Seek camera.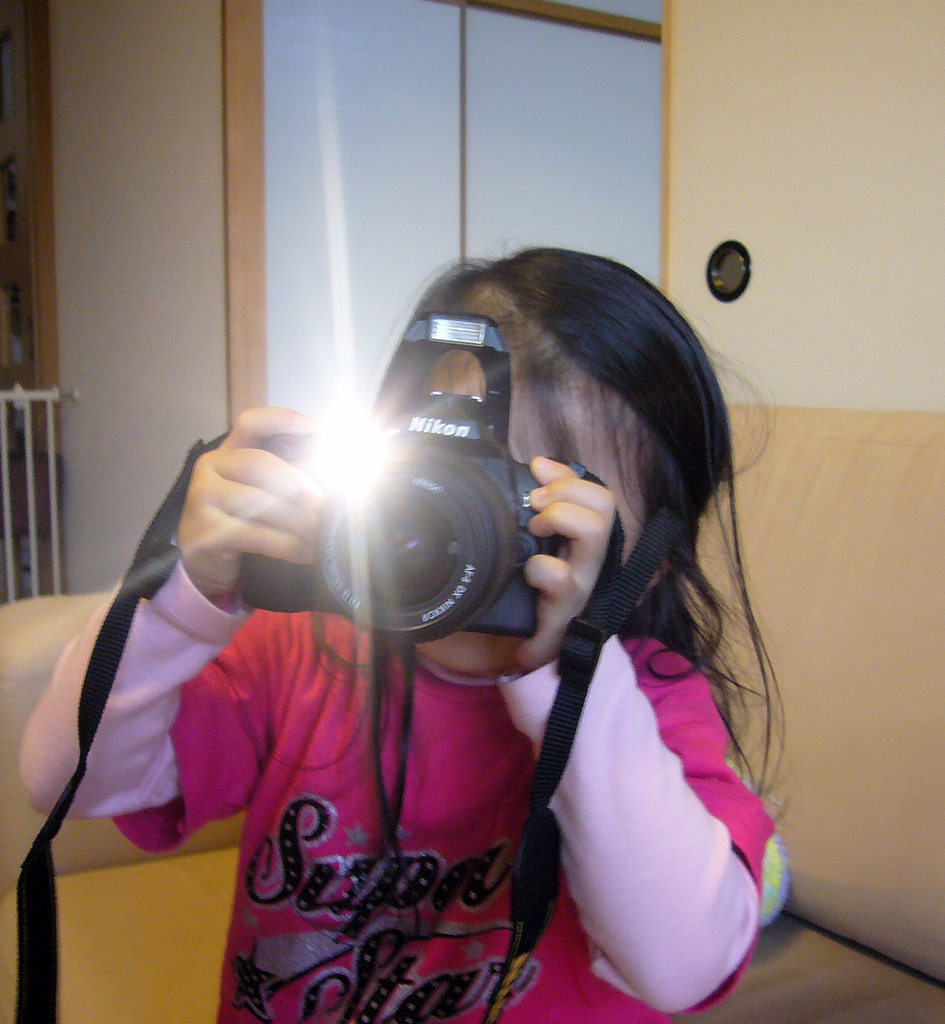
x1=273, y1=342, x2=644, y2=660.
